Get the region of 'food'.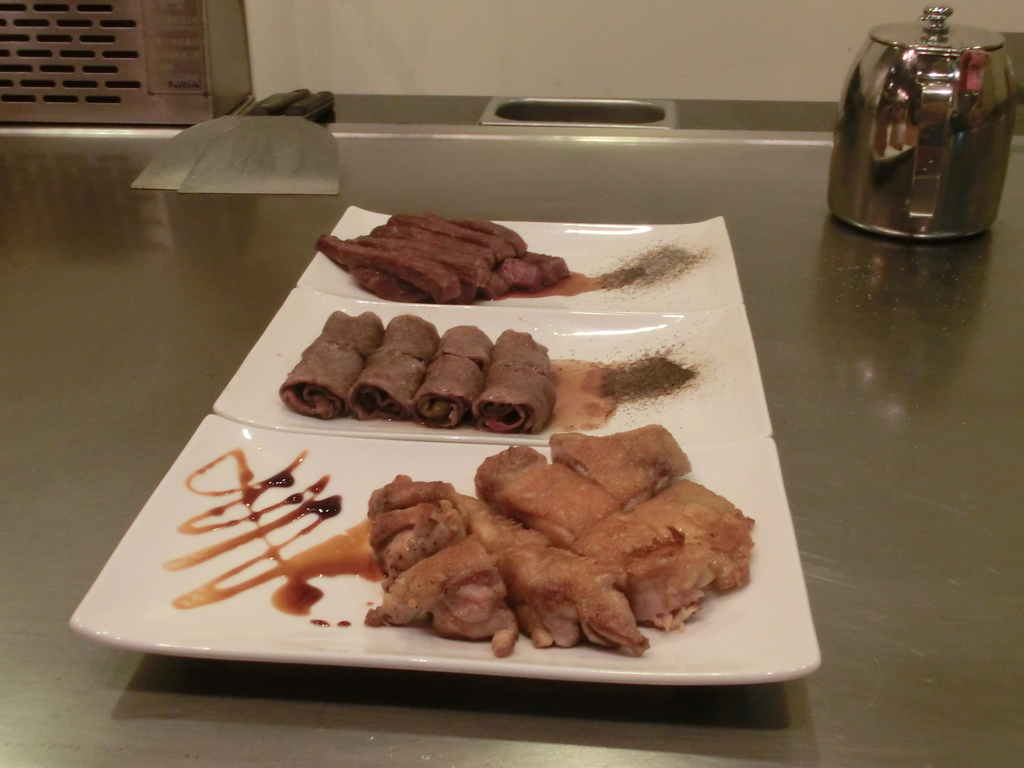
Rect(314, 212, 569, 301).
